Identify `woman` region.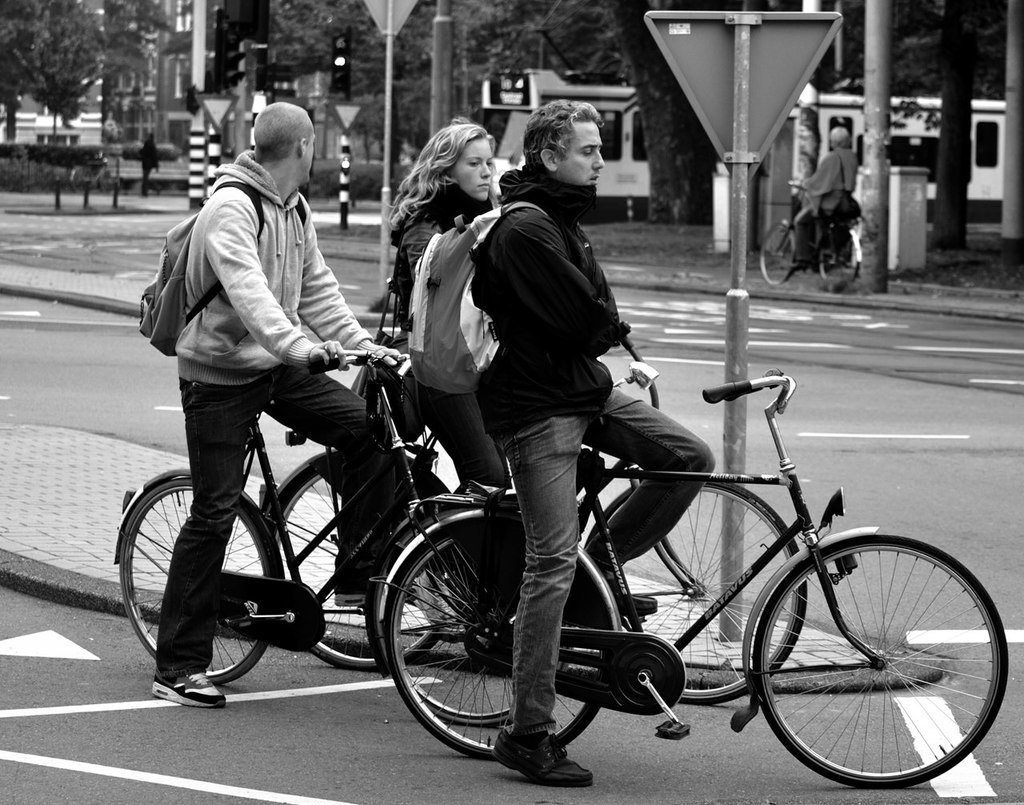
Region: locate(426, 104, 713, 723).
